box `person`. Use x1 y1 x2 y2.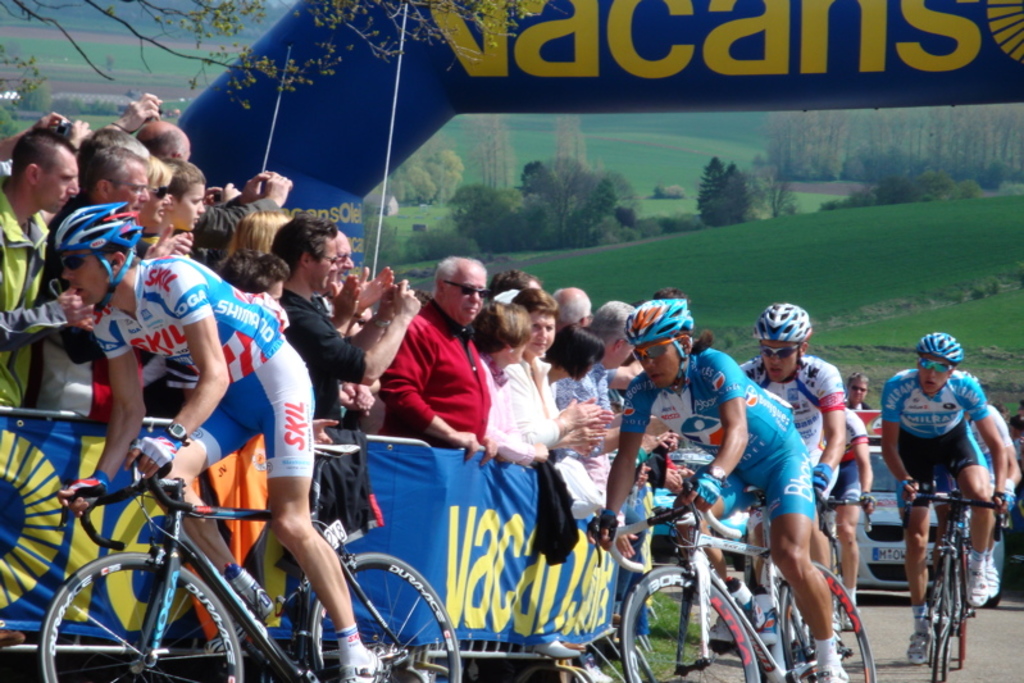
586 296 851 682.
